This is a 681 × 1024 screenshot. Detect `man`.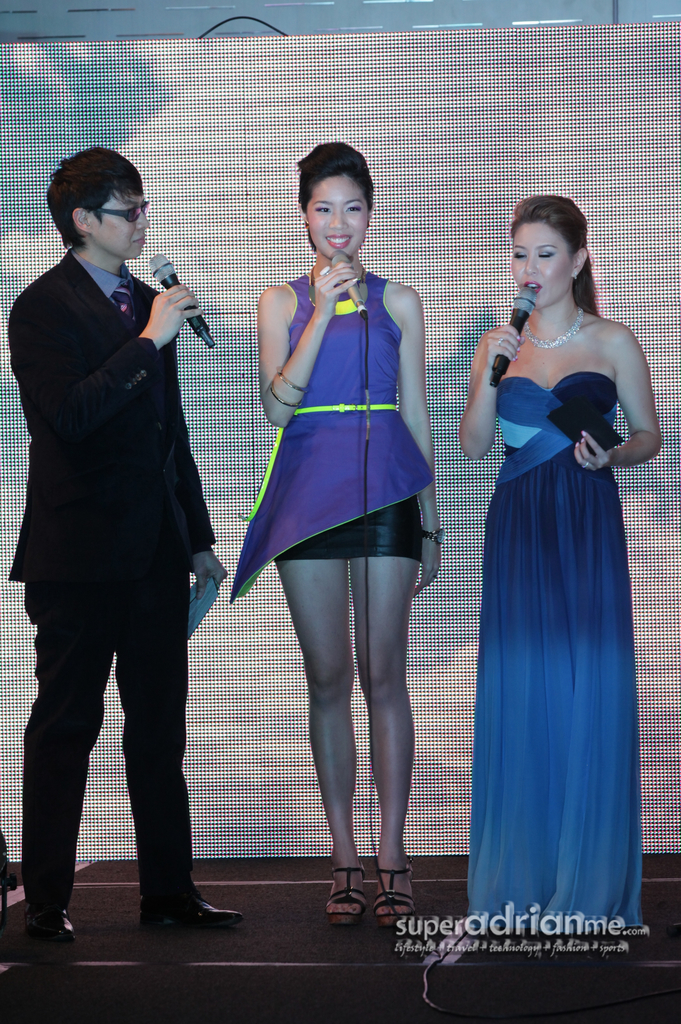
[x1=11, y1=124, x2=233, y2=940].
